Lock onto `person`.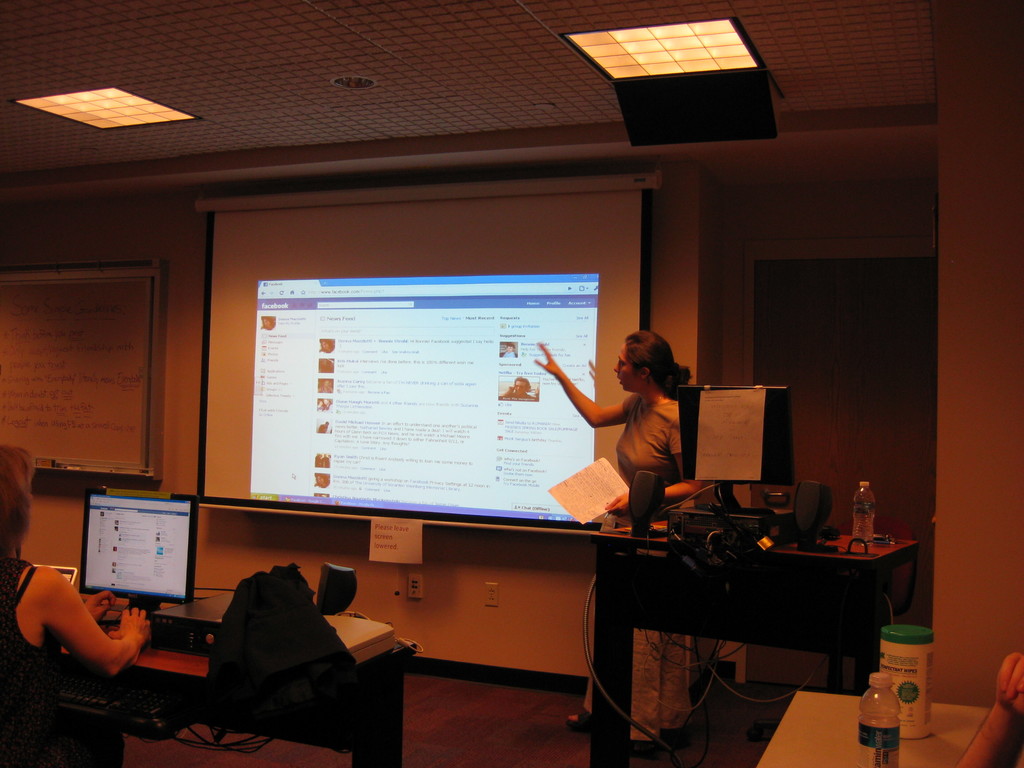
Locked: 1, 440, 158, 767.
